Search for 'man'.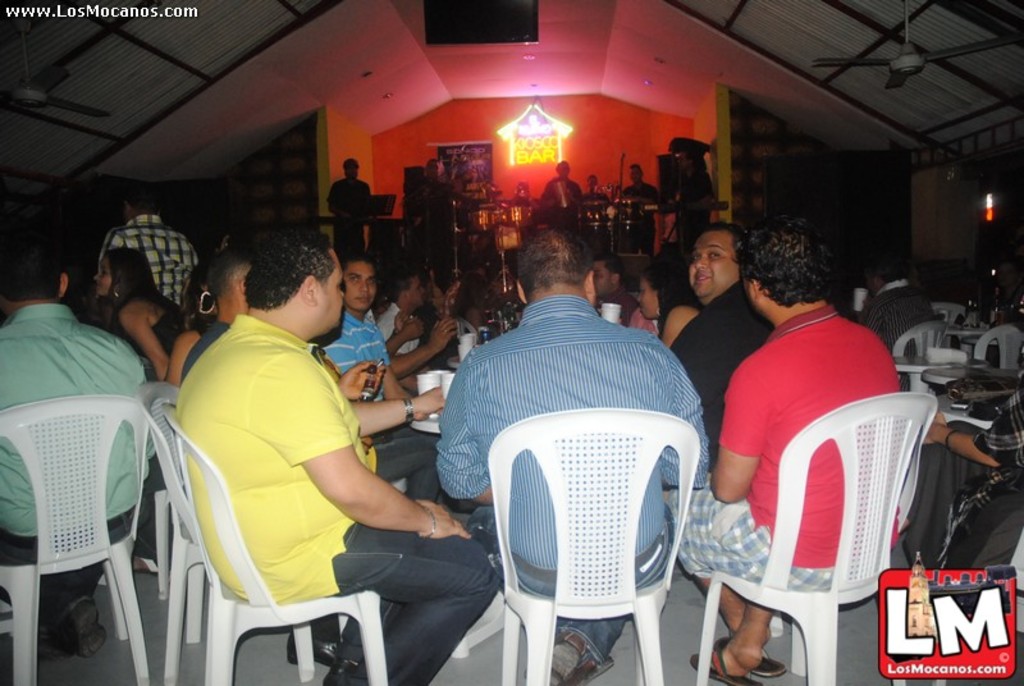
Found at {"left": 438, "top": 229, "right": 709, "bottom": 685}.
